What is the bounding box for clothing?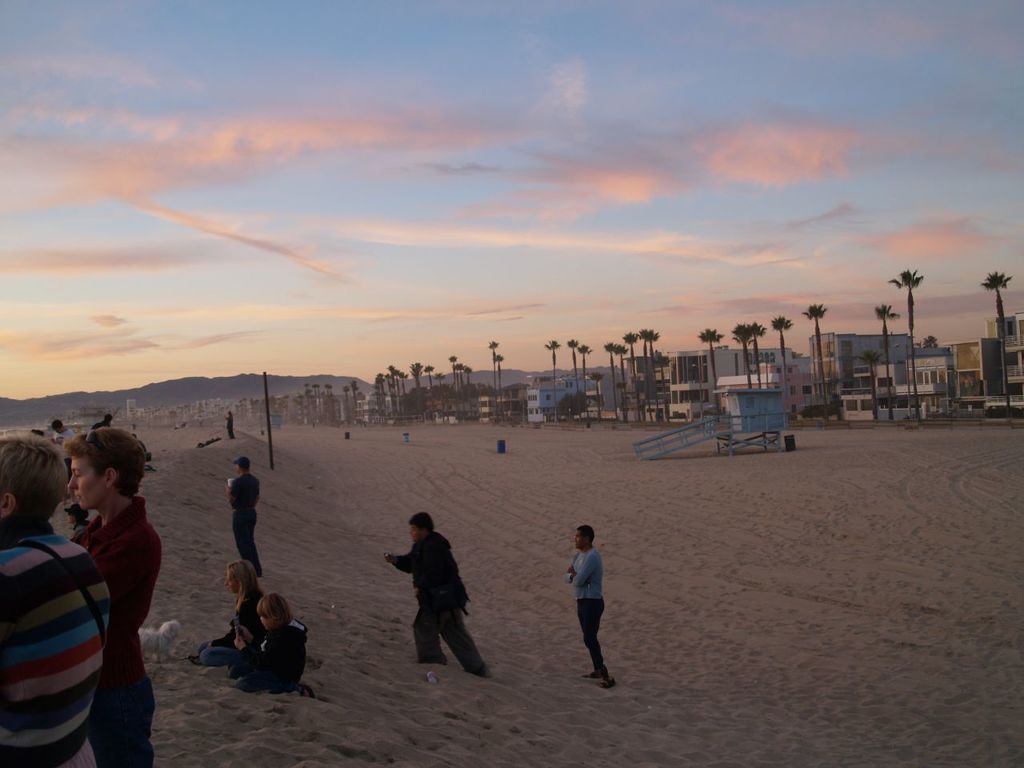
198 589 262 670.
